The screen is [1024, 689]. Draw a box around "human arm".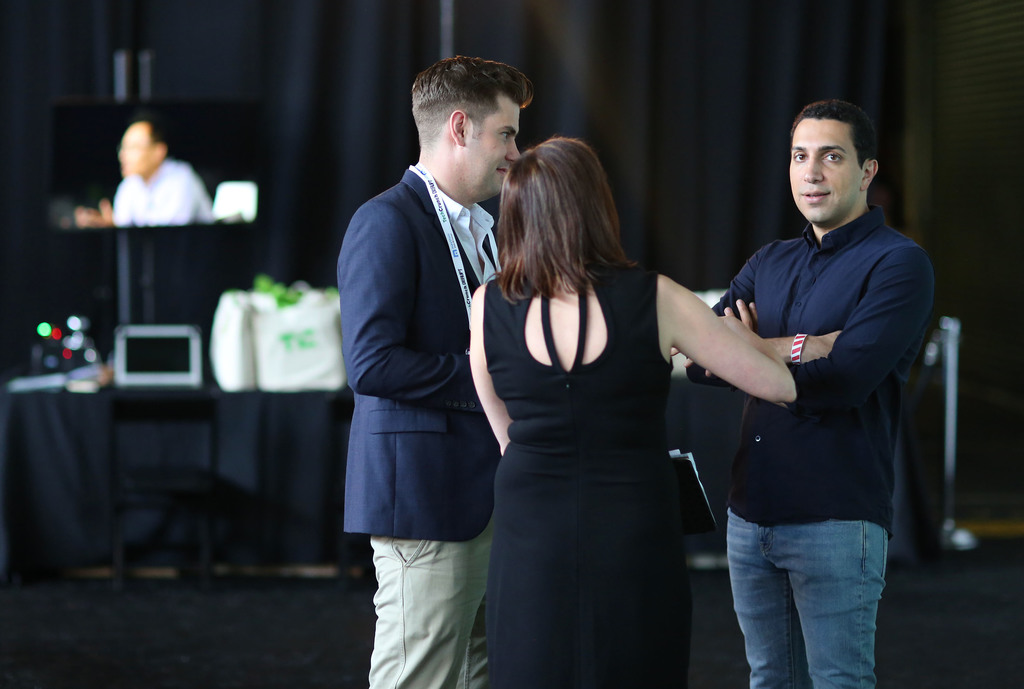
<bbox>334, 195, 472, 398</bbox>.
